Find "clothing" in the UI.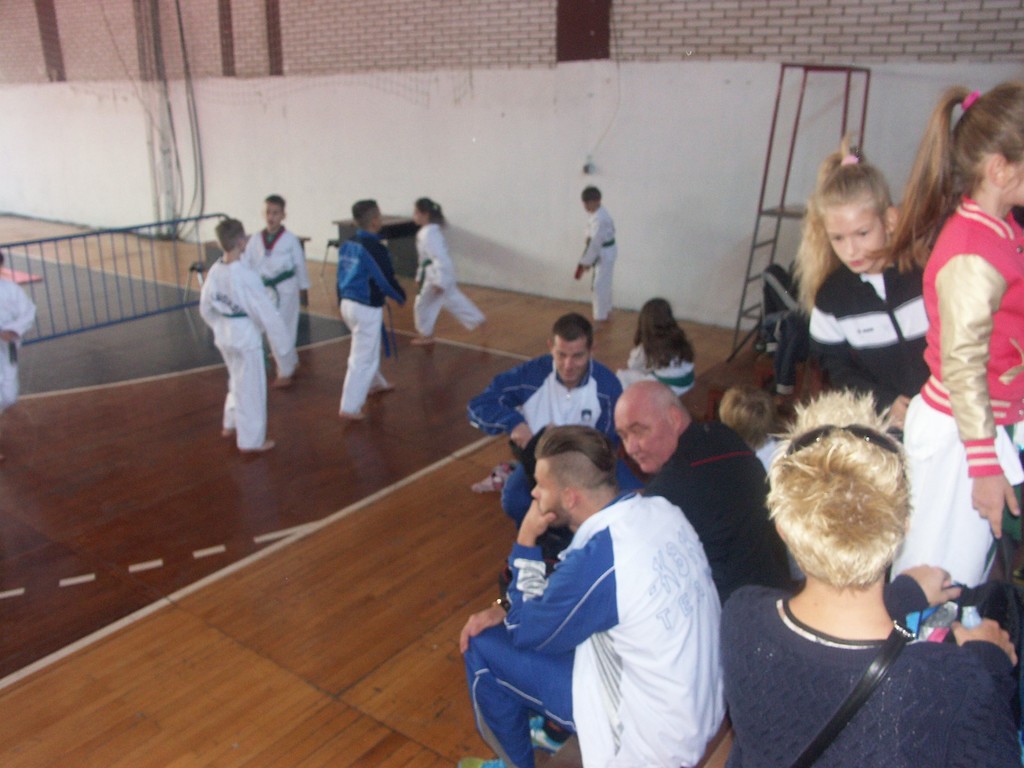
UI element at [left=618, top=331, right=697, bottom=410].
